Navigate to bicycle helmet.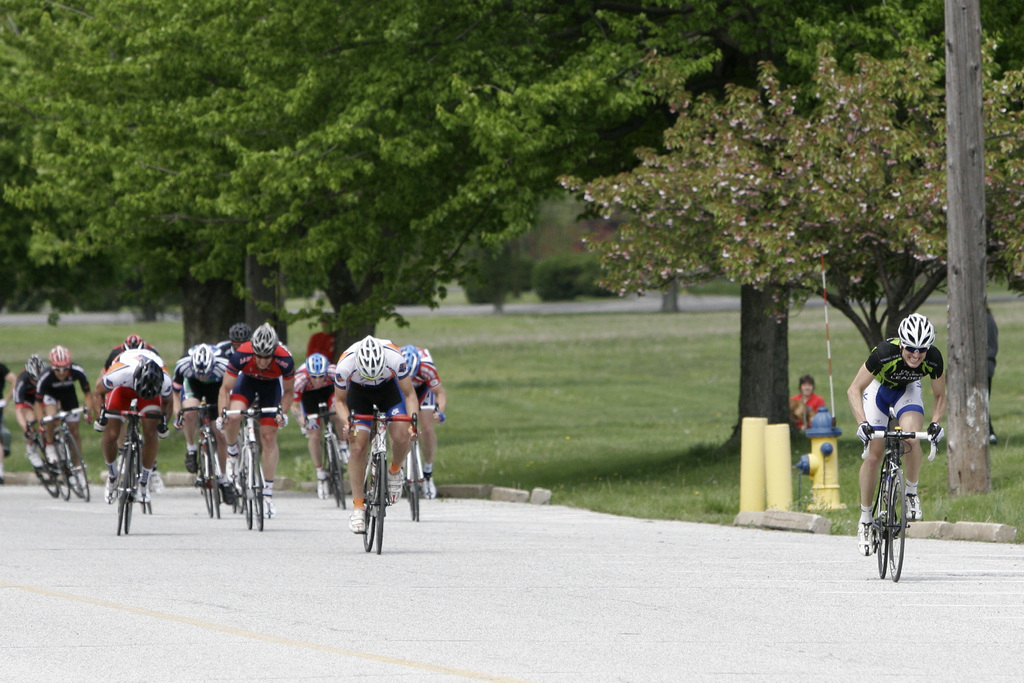
Navigation target: BBox(401, 342, 417, 374).
